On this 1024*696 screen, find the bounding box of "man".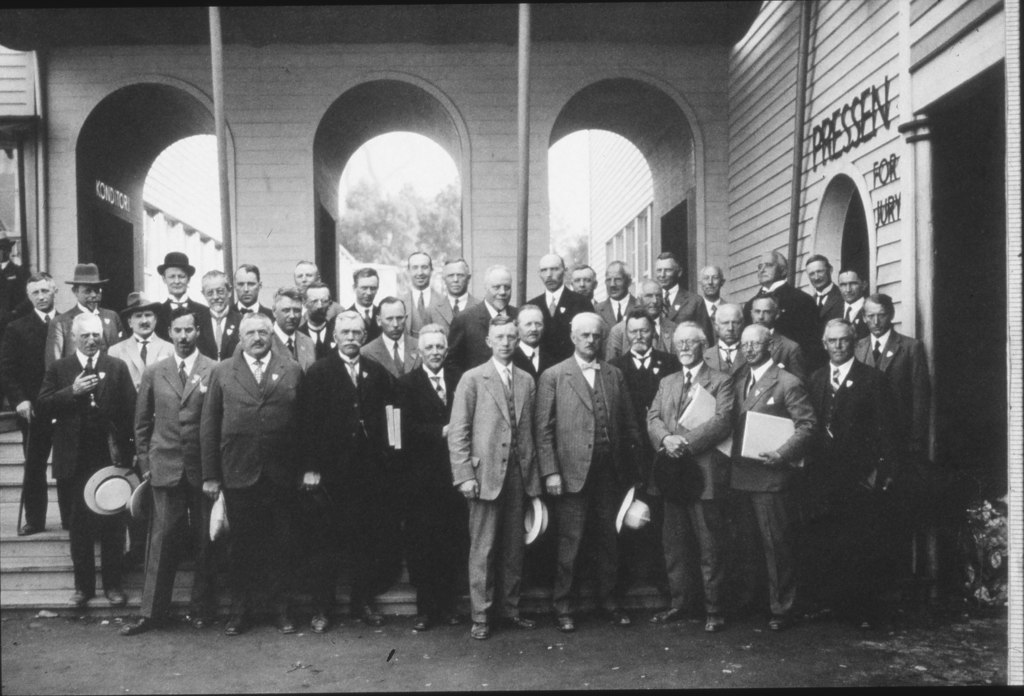
Bounding box: region(444, 316, 540, 634).
